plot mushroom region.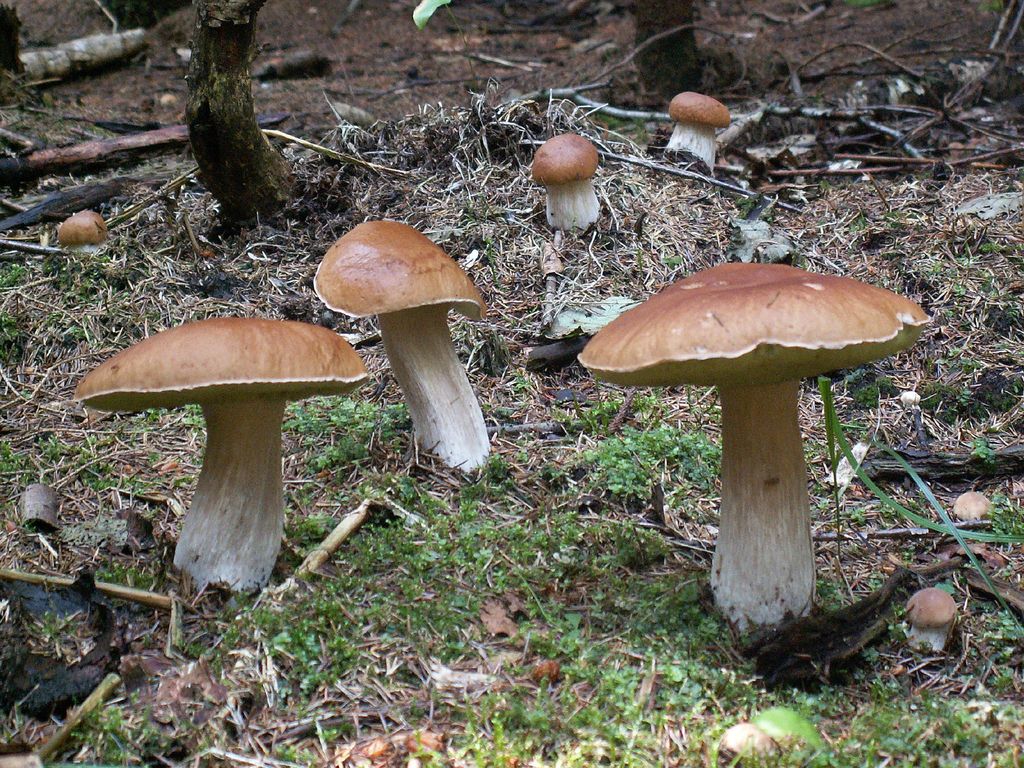
Plotted at crop(580, 258, 927, 626).
